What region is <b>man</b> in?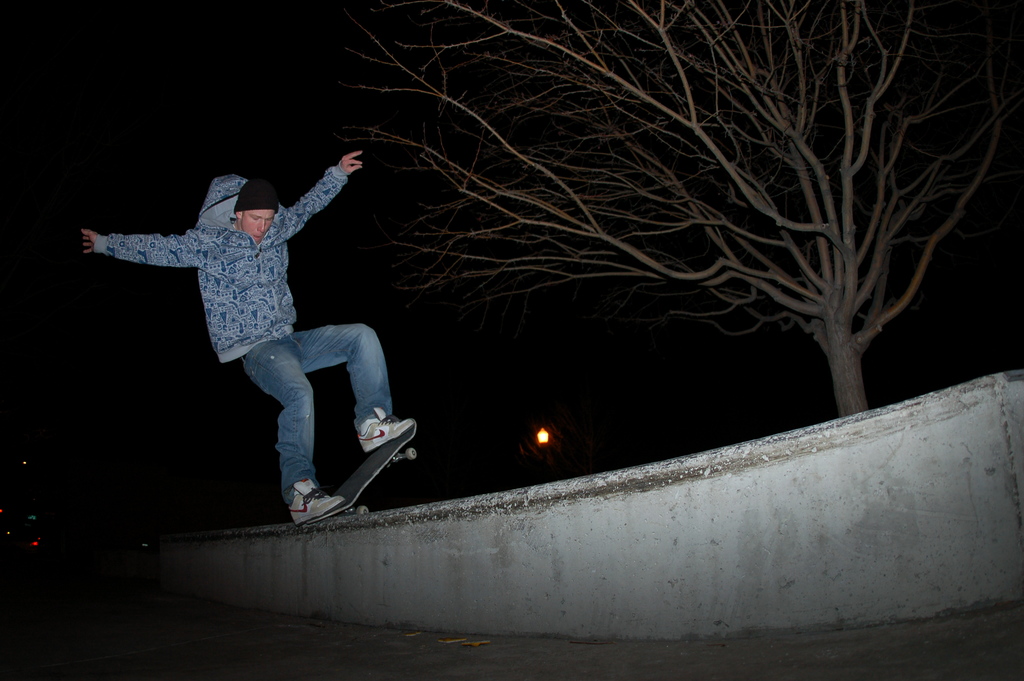
(79, 149, 413, 523).
